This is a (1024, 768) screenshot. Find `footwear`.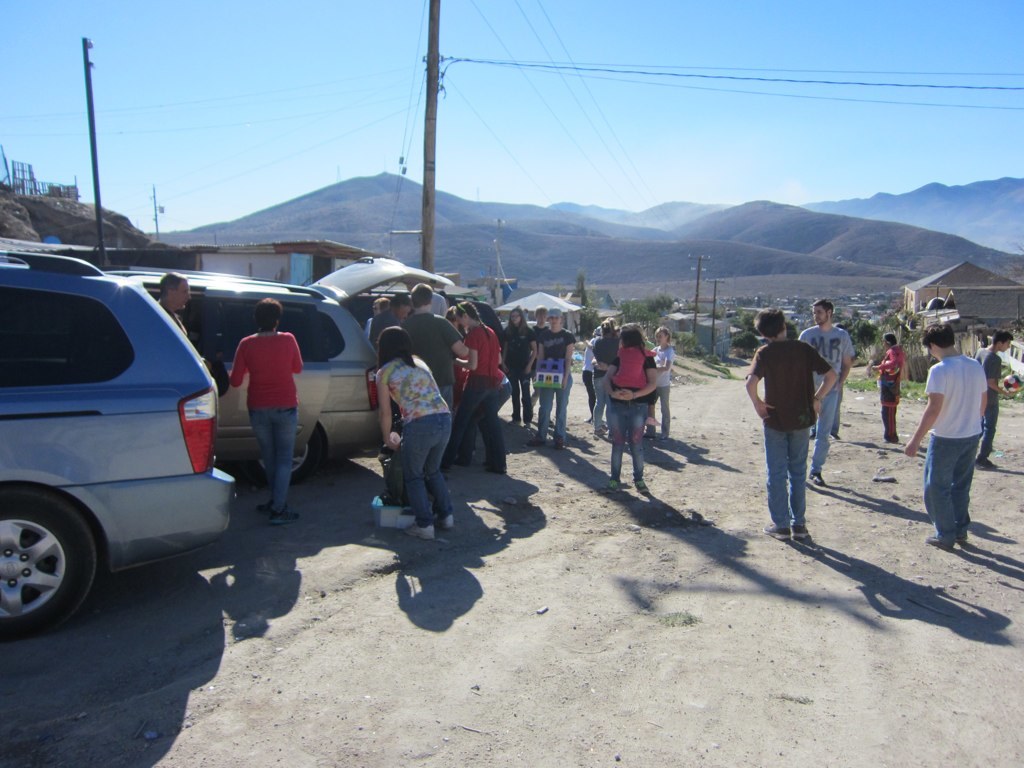
Bounding box: 811:467:824:485.
